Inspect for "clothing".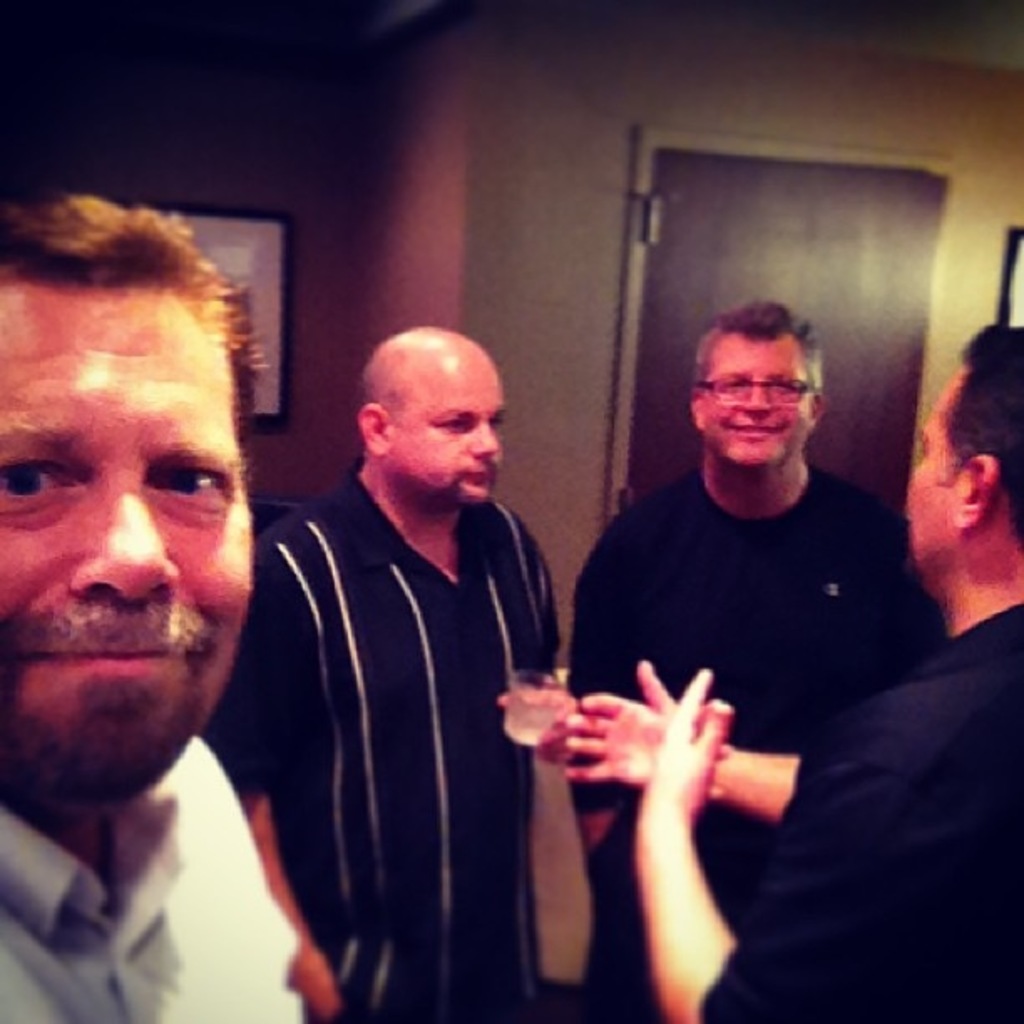
Inspection: detection(0, 745, 298, 1022).
